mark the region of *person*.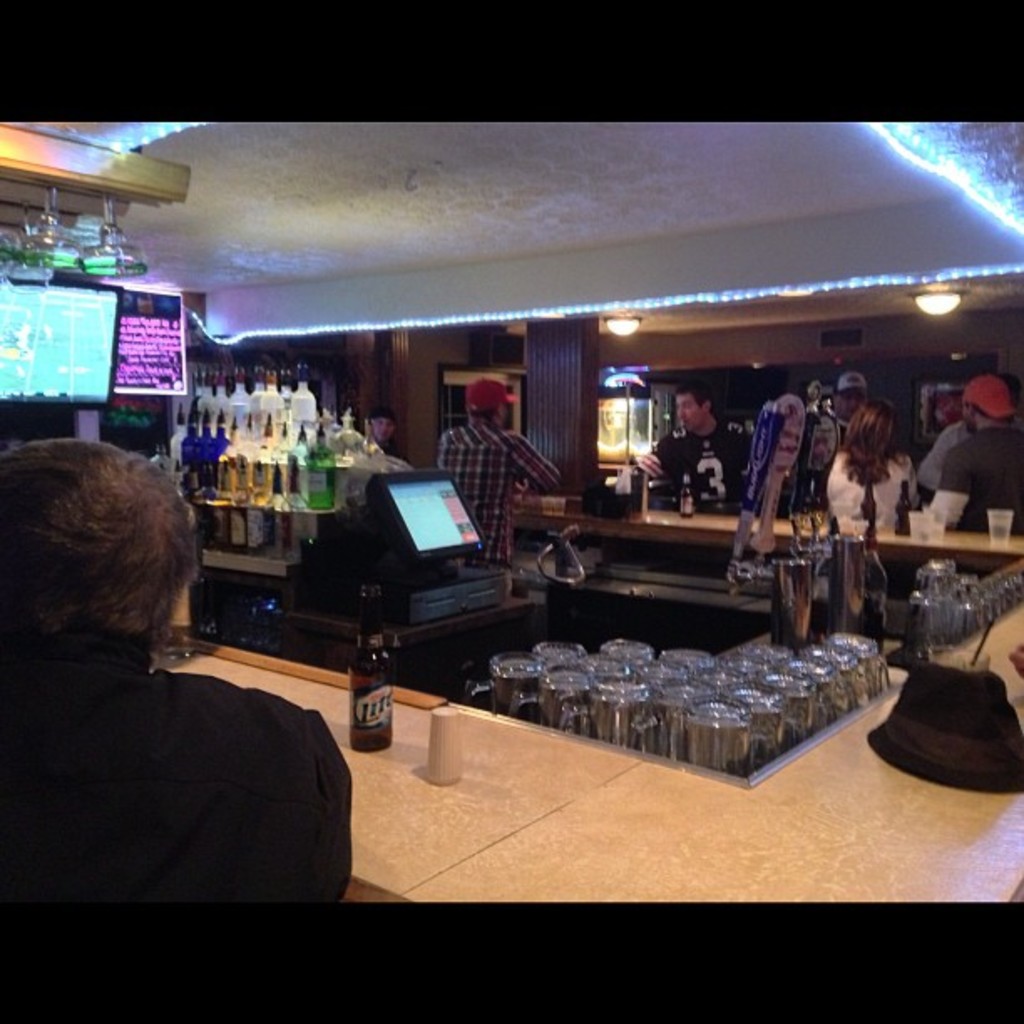
Region: <region>631, 393, 748, 524</region>.
